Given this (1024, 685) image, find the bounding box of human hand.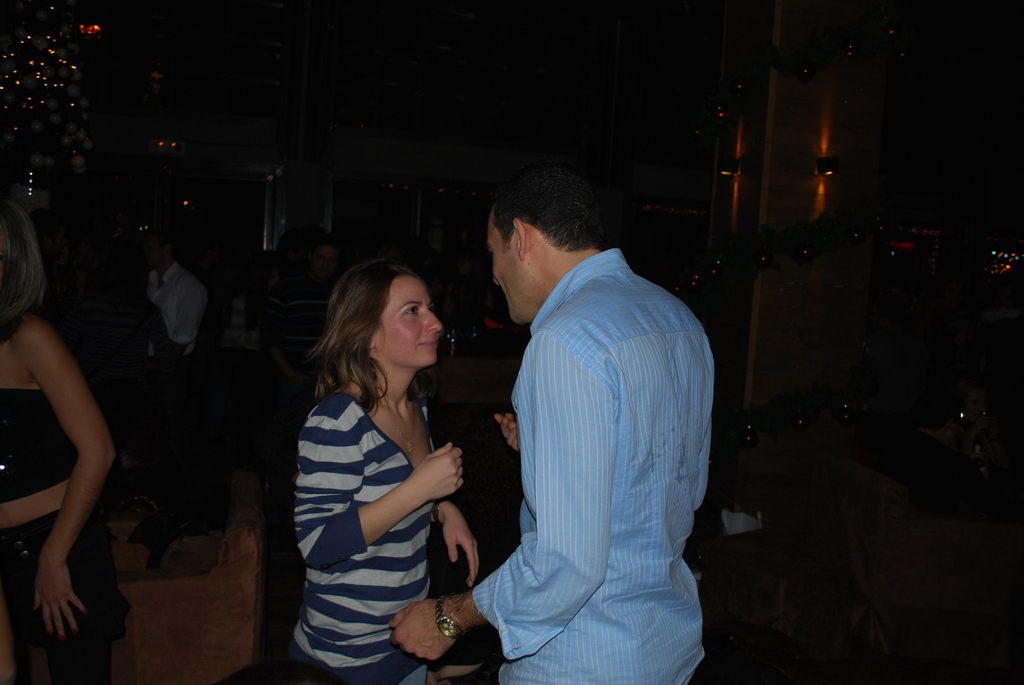
crop(391, 599, 468, 666).
